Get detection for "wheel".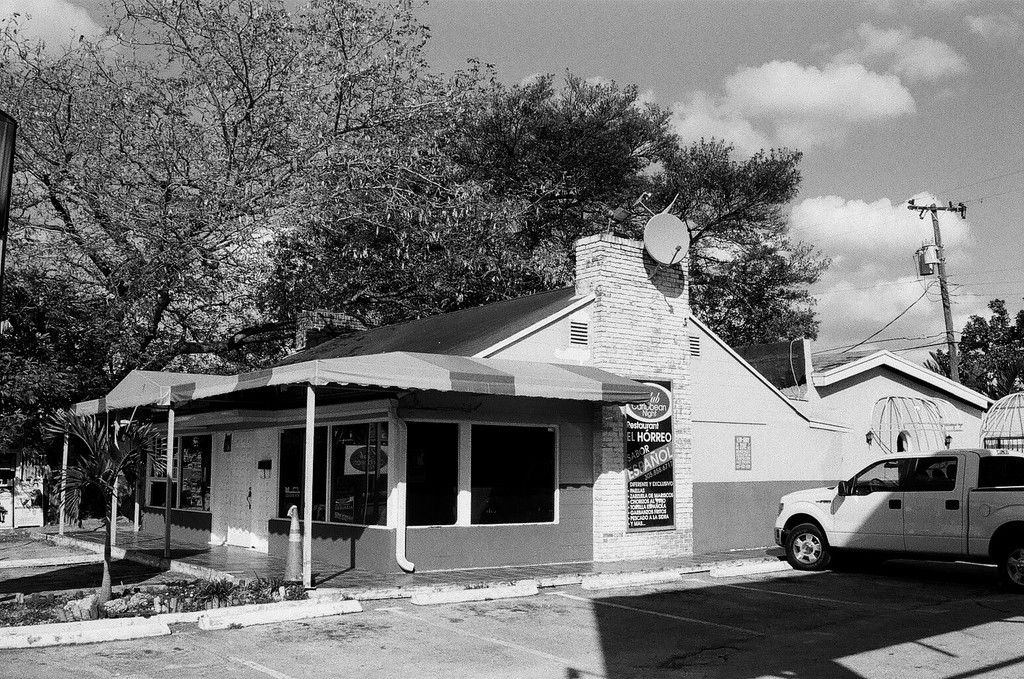
Detection: 999/542/1023/591.
